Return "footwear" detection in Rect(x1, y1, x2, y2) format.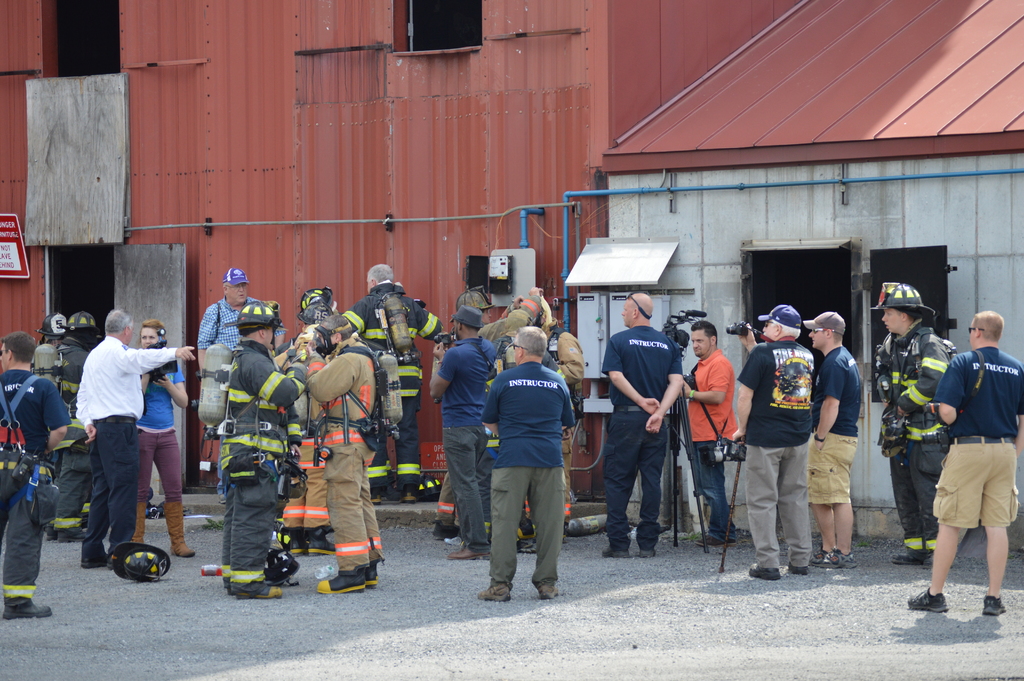
Rect(135, 503, 145, 545).
